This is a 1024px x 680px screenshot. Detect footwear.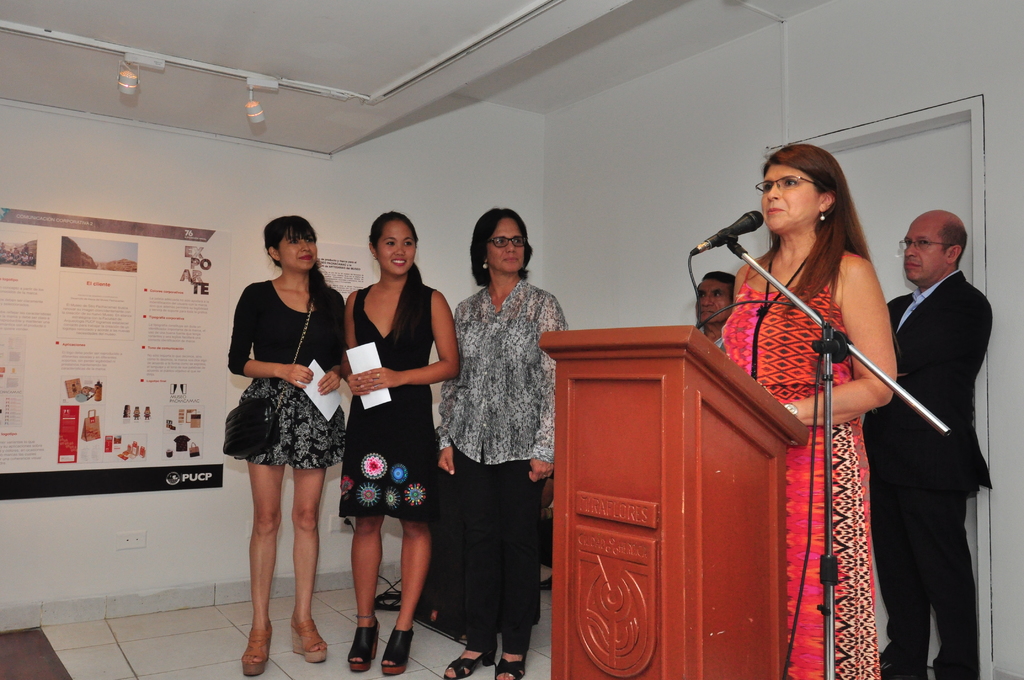
290, 622, 328, 665.
